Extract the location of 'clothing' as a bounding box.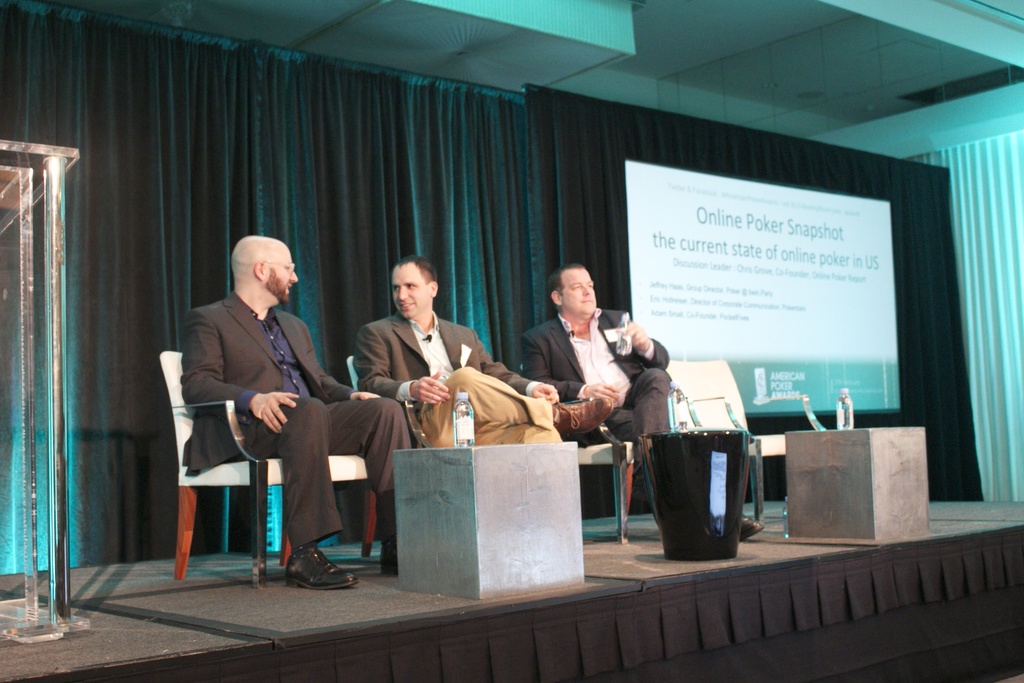
<bbox>529, 311, 673, 482</bbox>.
